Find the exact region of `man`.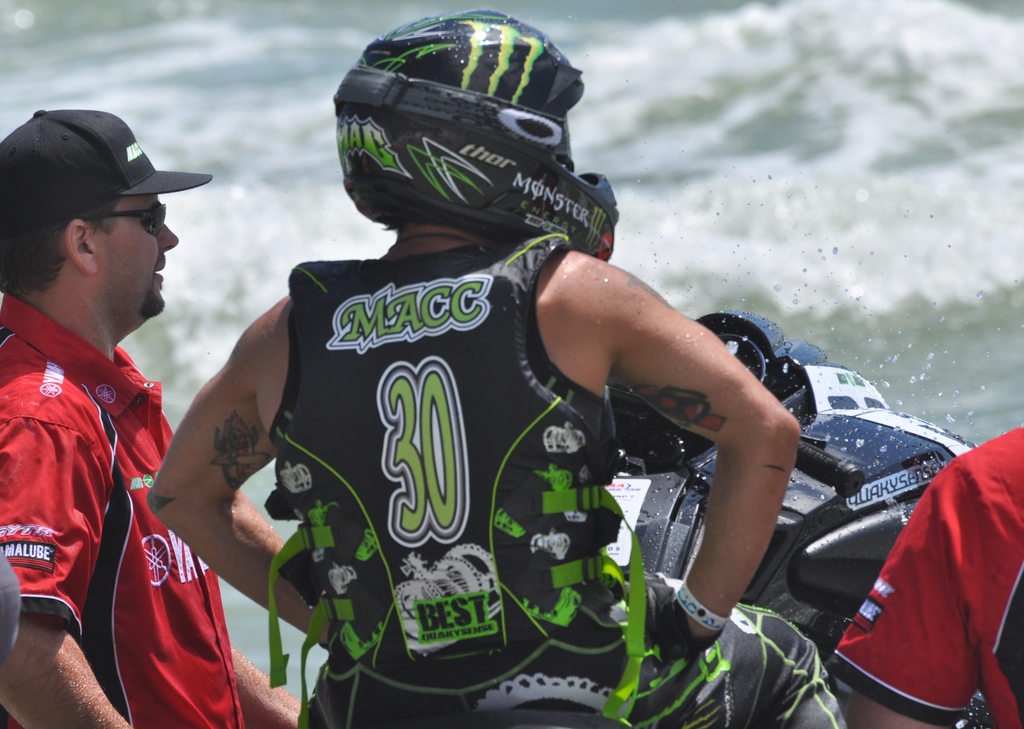
Exact region: bbox(147, 10, 803, 728).
